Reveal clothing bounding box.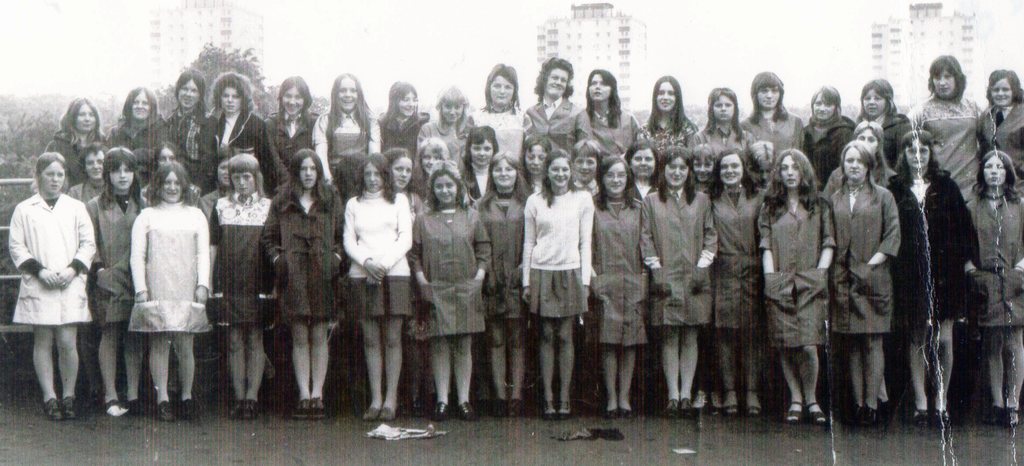
Revealed: {"x1": 159, "y1": 110, "x2": 216, "y2": 188}.
